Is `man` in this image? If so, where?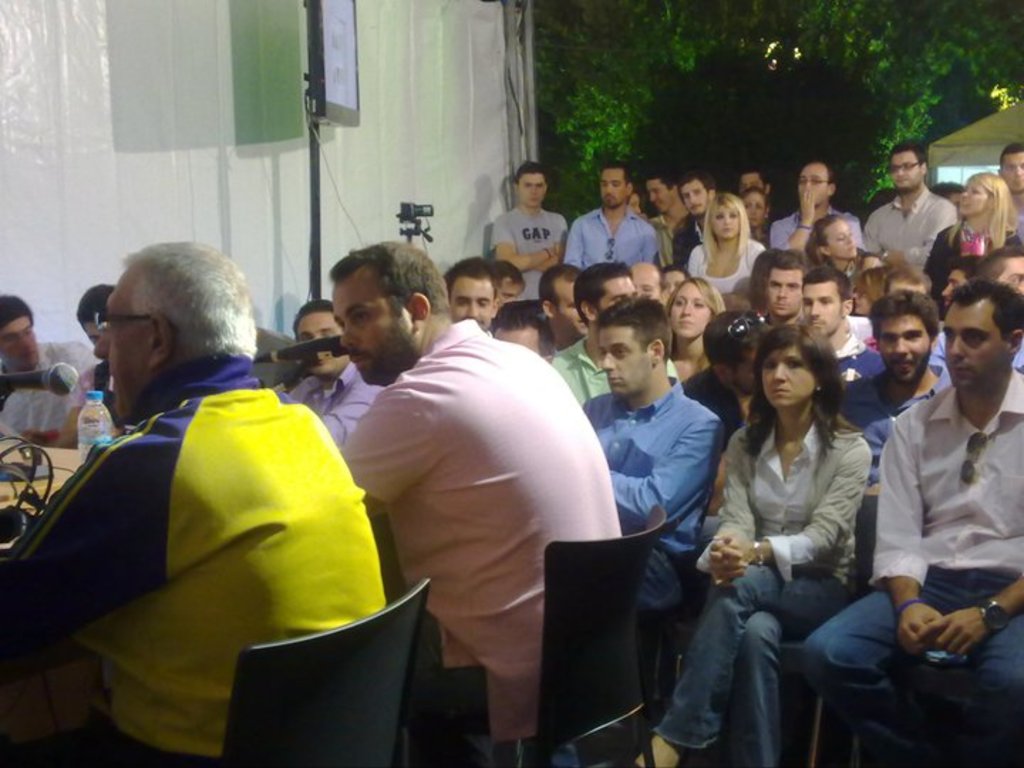
Yes, at l=646, t=161, r=687, b=239.
